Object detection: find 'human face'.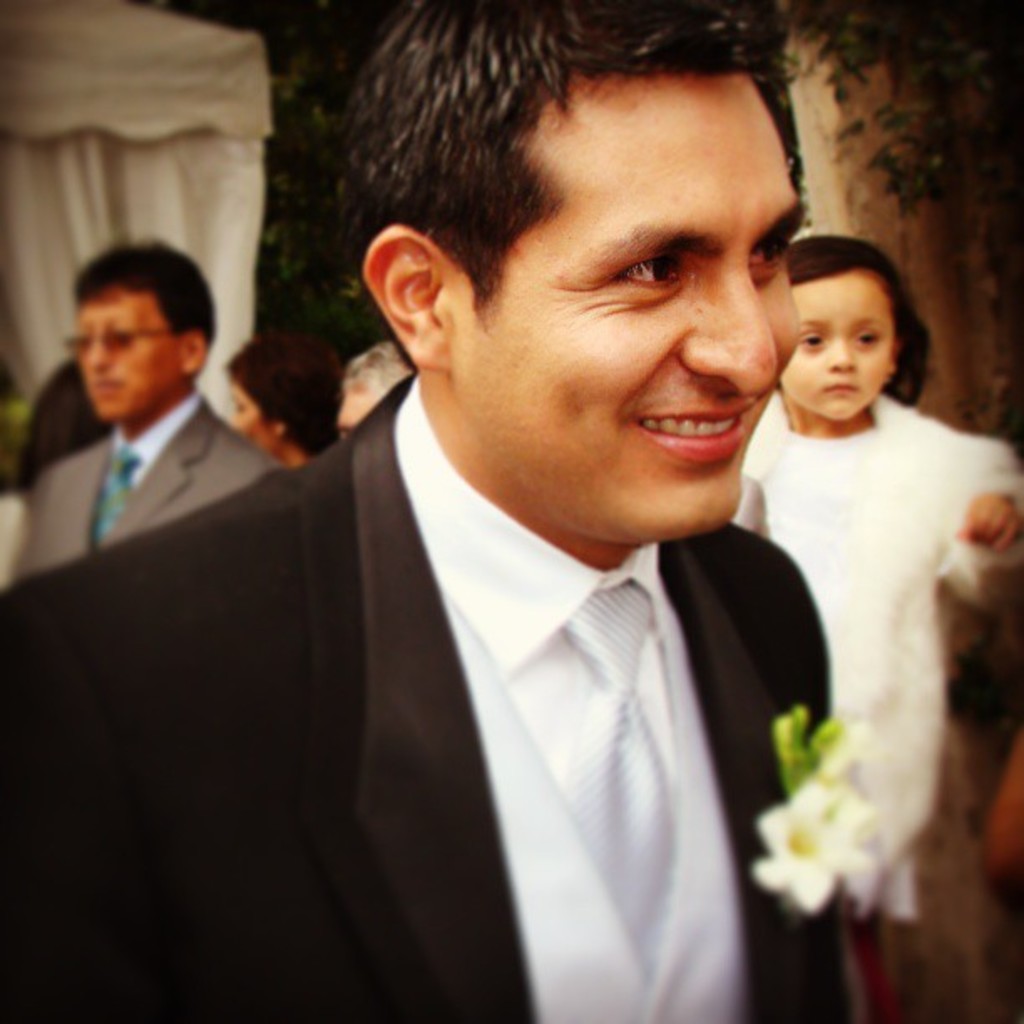
442:62:808:549.
